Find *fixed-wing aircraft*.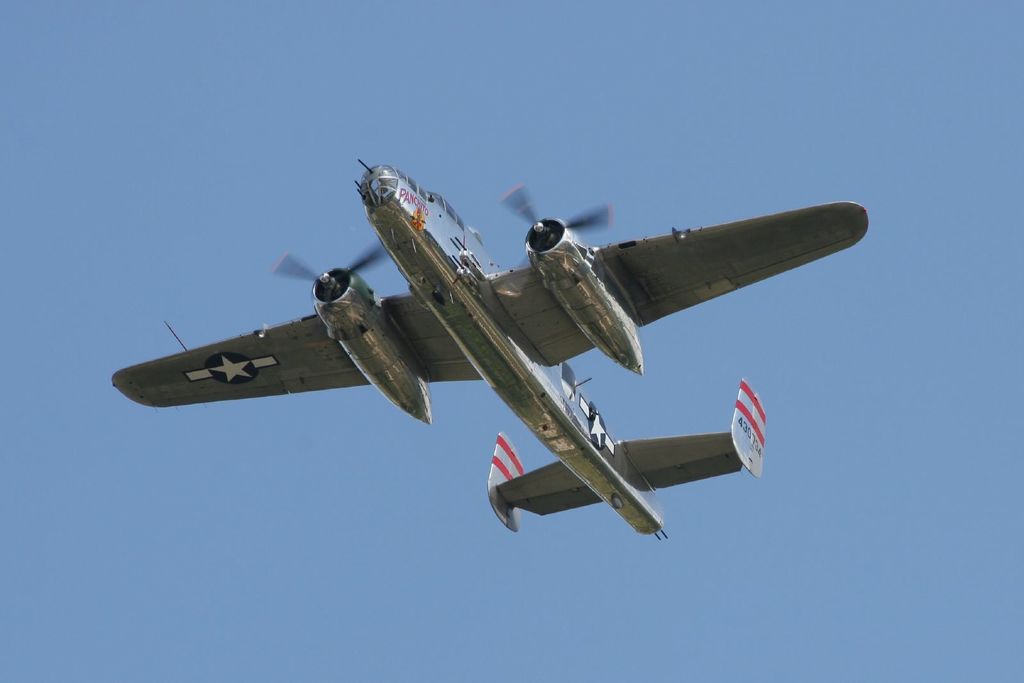
detection(105, 141, 872, 545).
